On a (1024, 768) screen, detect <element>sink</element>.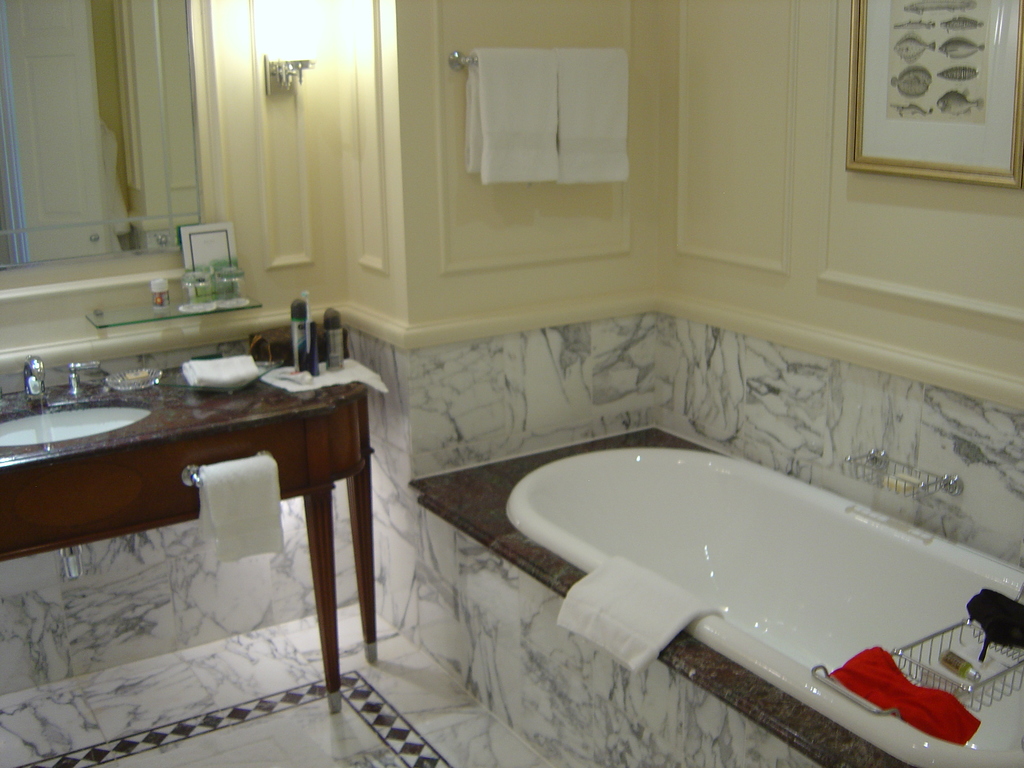
0 351 153 442.
